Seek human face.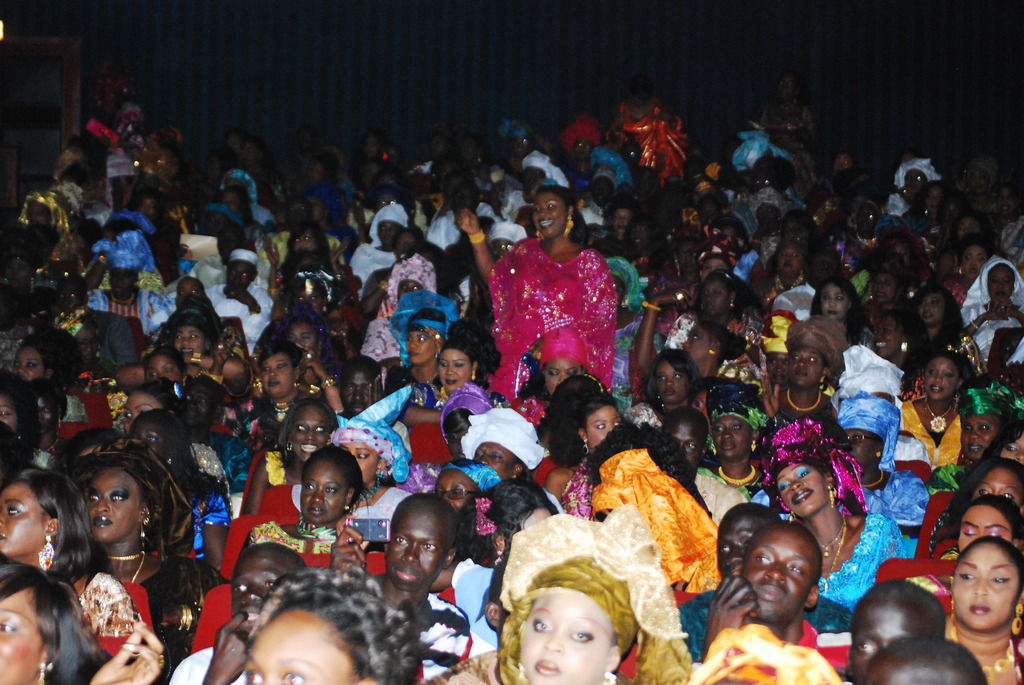
select_region(589, 407, 620, 447).
